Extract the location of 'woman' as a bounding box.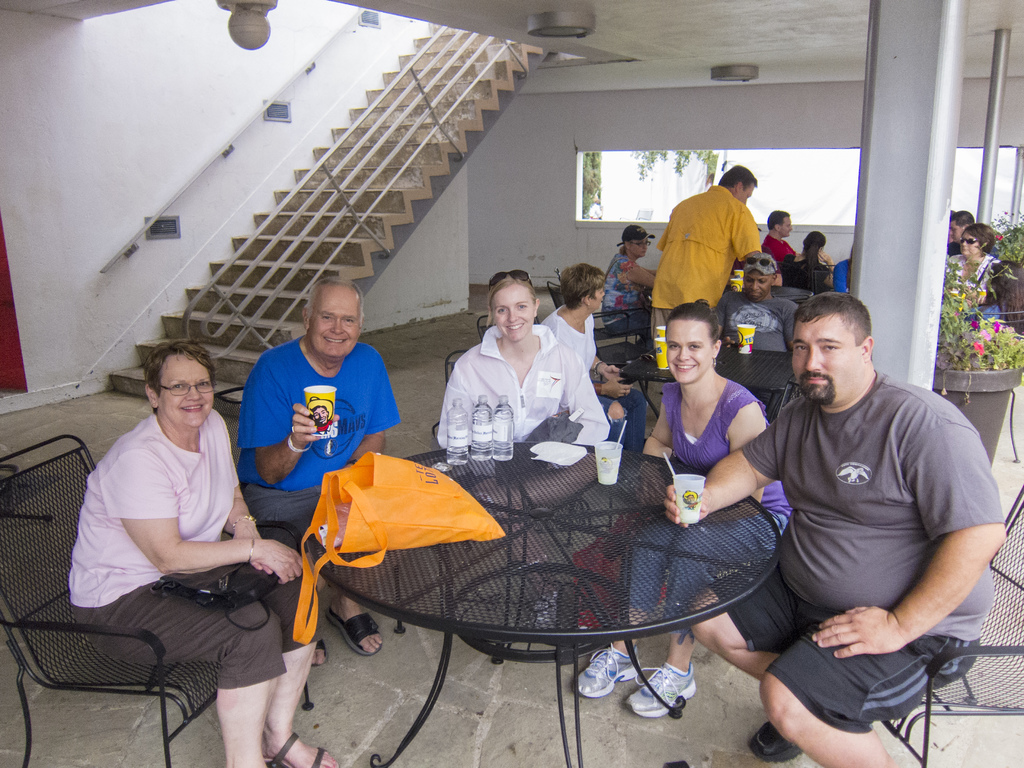
[599,225,664,358].
